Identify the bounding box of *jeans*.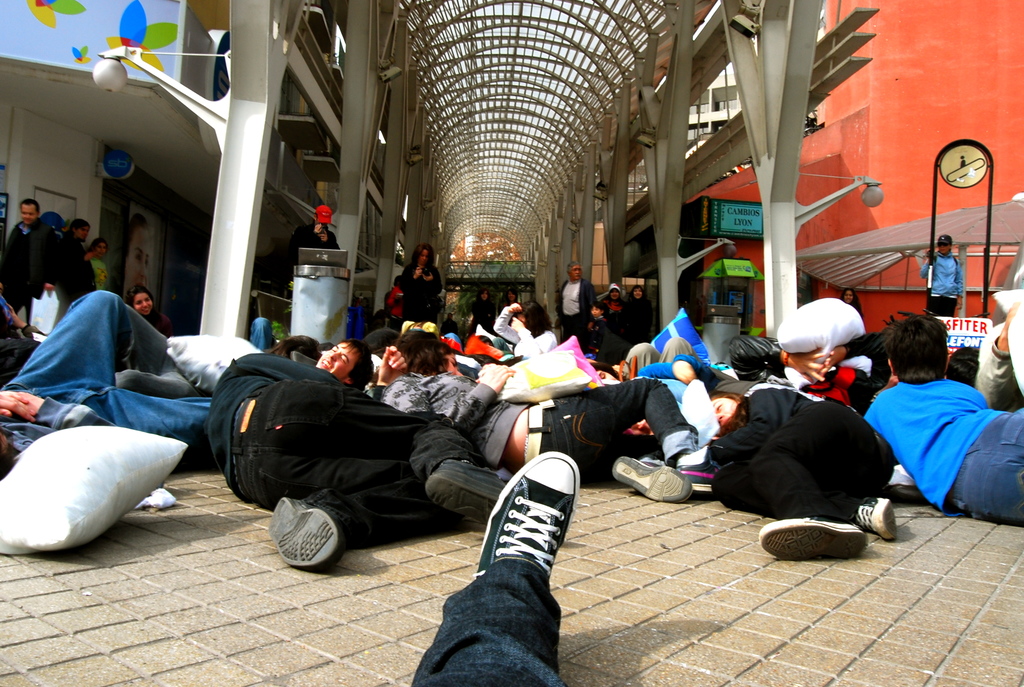
[left=232, top=375, right=474, bottom=537].
